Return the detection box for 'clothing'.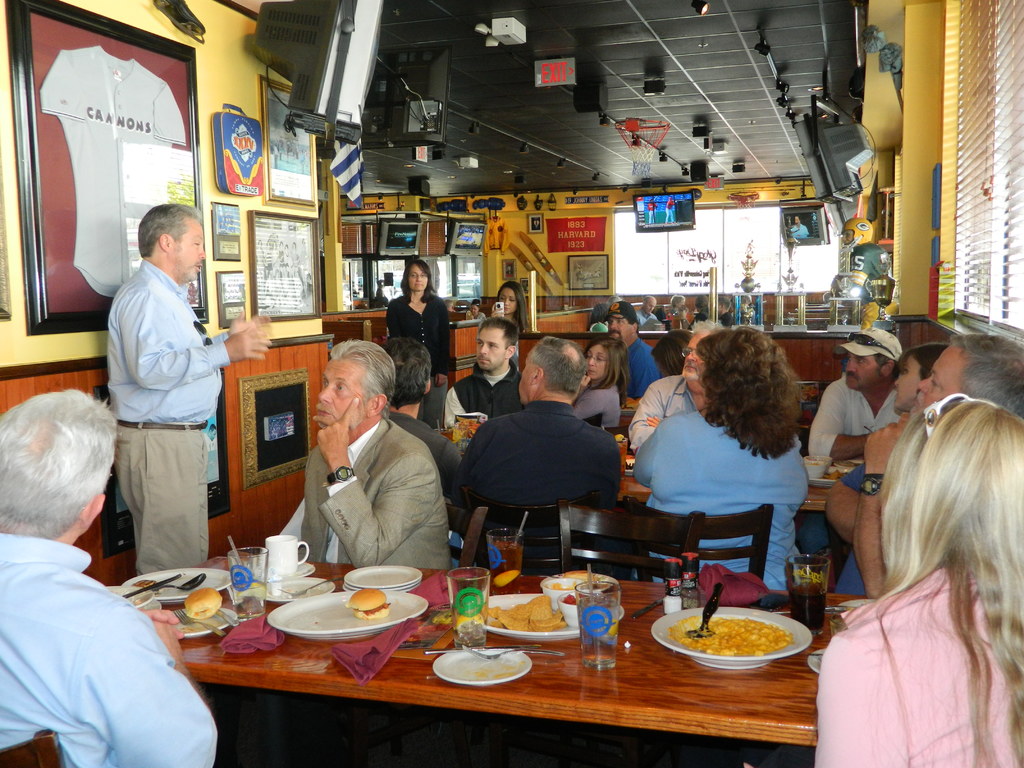
[x1=272, y1=145, x2=278, y2=168].
